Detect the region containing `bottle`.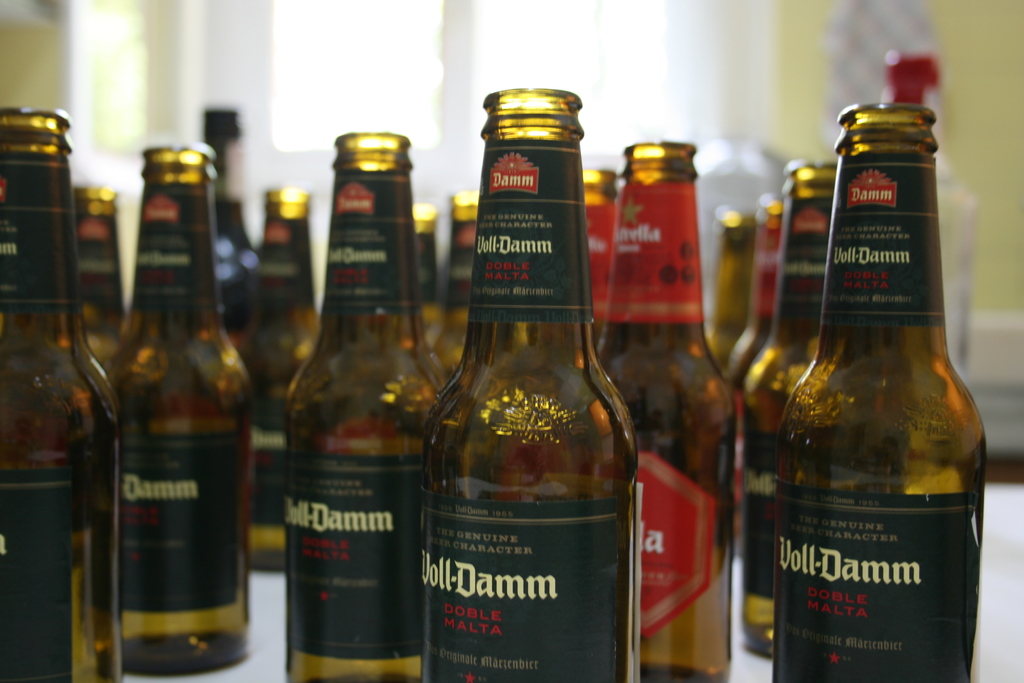
x1=426 y1=84 x2=639 y2=682.
